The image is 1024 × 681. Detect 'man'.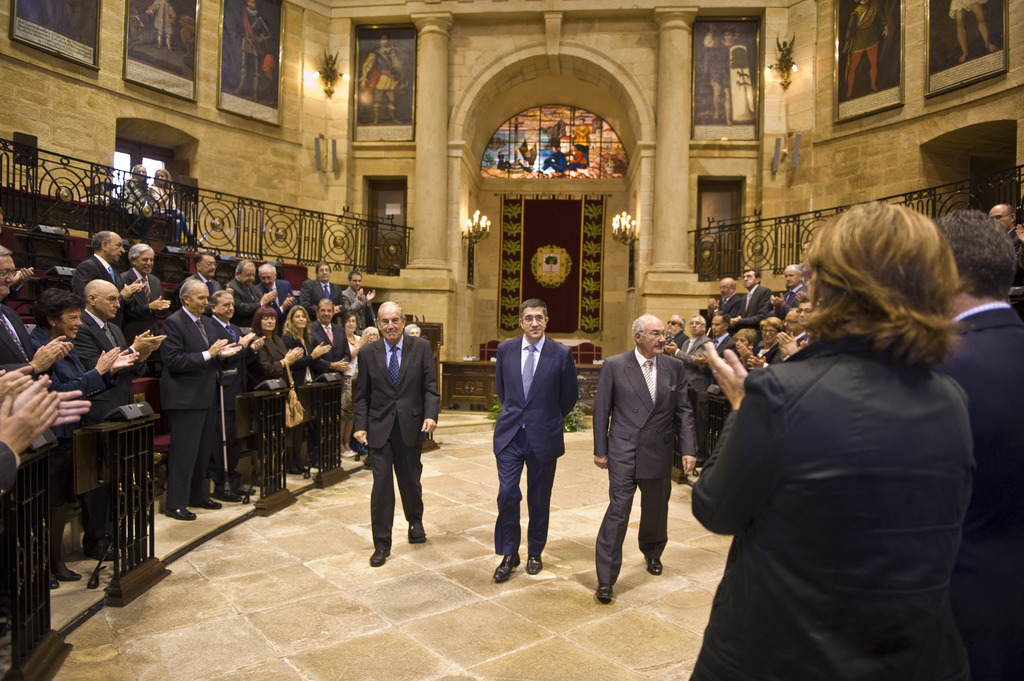
Detection: detection(0, 241, 74, 373).
